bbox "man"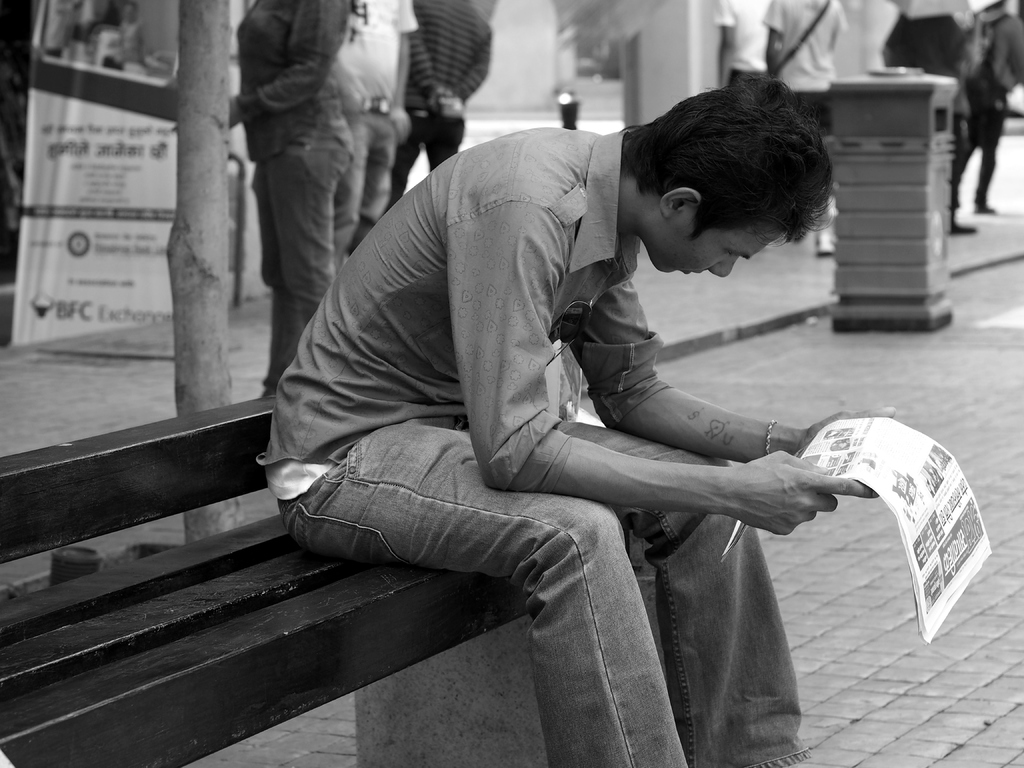
{"left": 387, "top": 0, "right": 497, "bottom": 217}
